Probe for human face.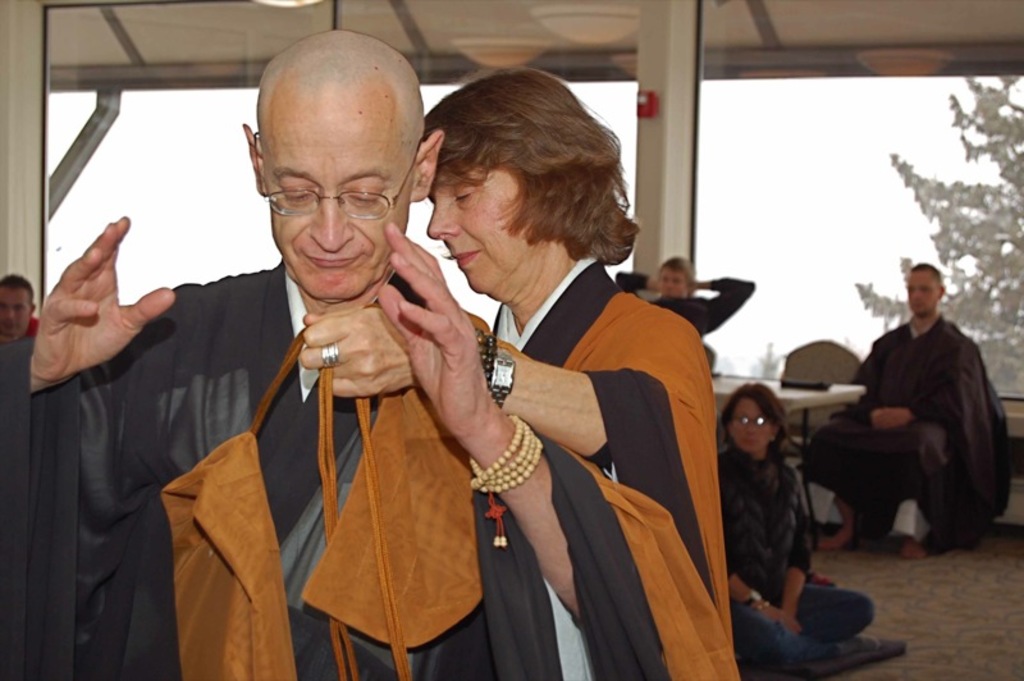
Probe result: <bbox>657, 266, 687, 300</bbox>.
